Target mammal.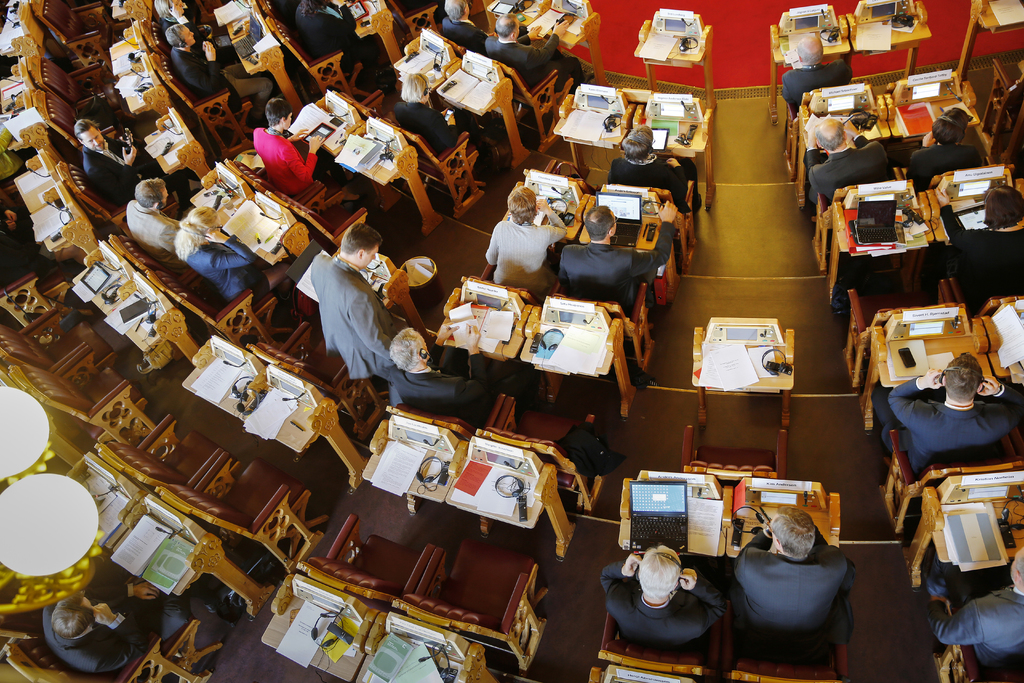
Target region: box(773, 31, 852, 114).
